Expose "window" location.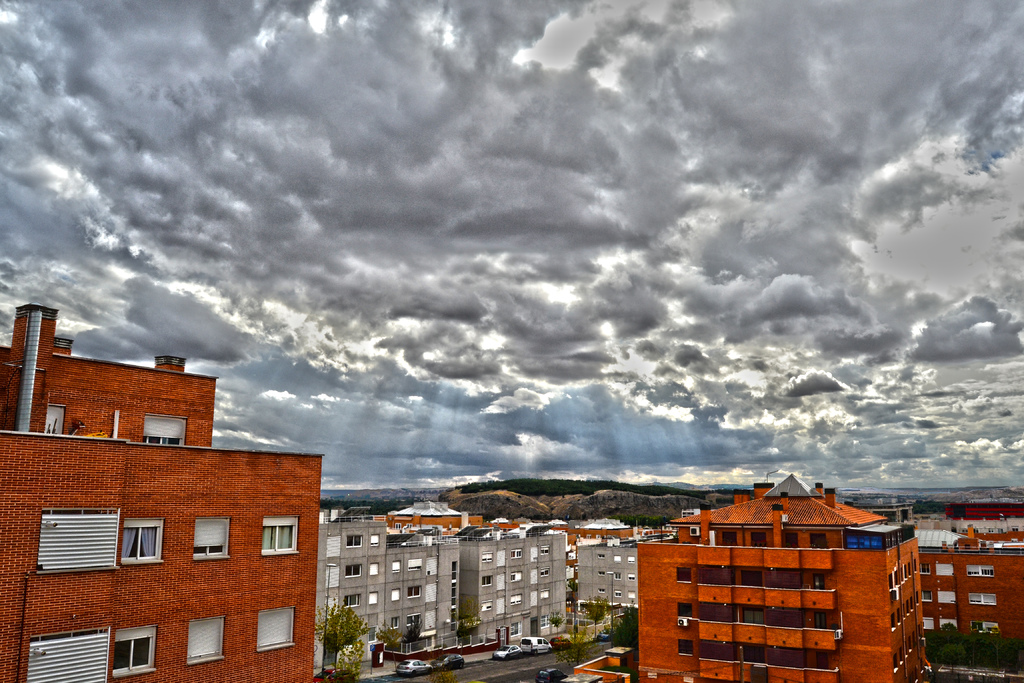
Exposed at left=368, top=591, right=380, bottom=605.
